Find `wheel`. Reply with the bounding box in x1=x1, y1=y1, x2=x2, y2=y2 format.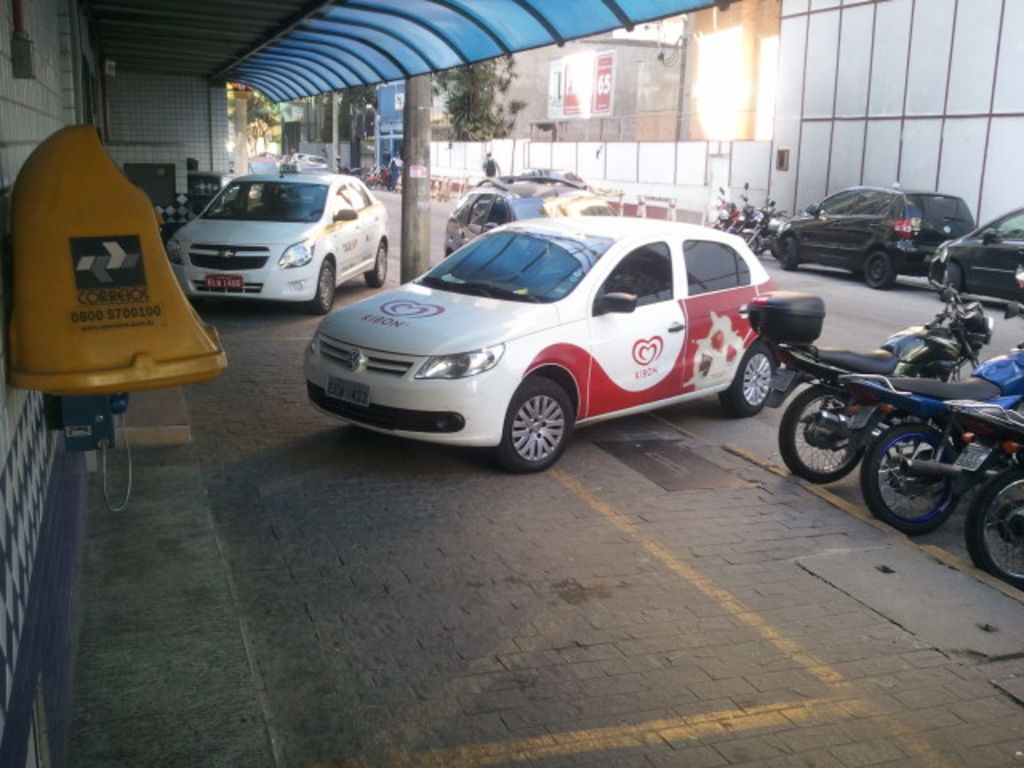
x1=365, y1=238, x2=390, y2=290.
